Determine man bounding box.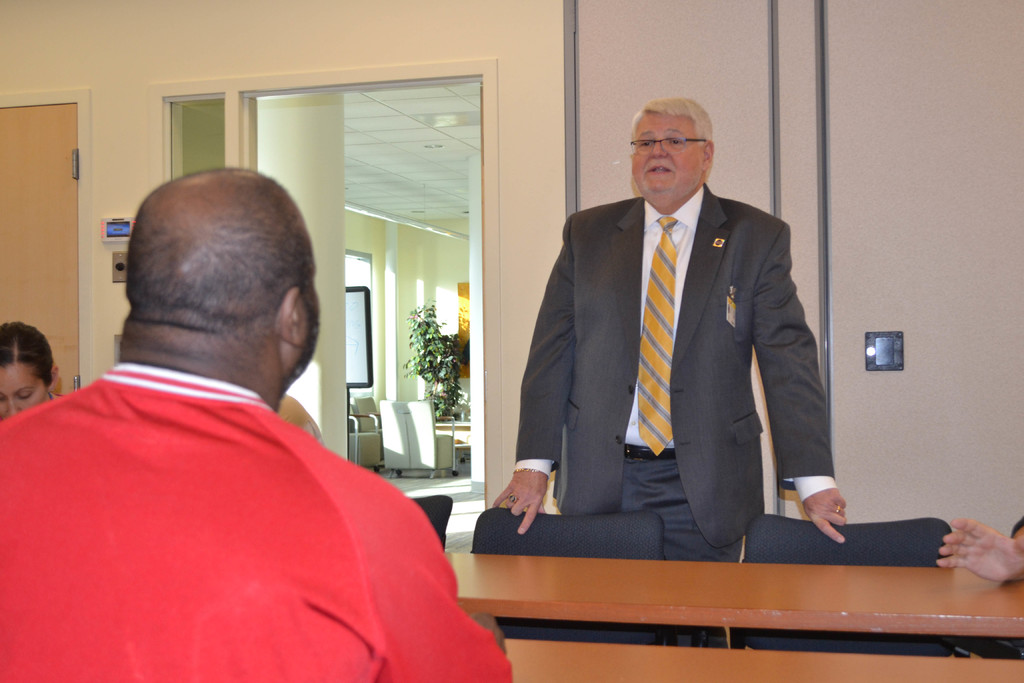
Determined: [0, 169, 520, 682].
